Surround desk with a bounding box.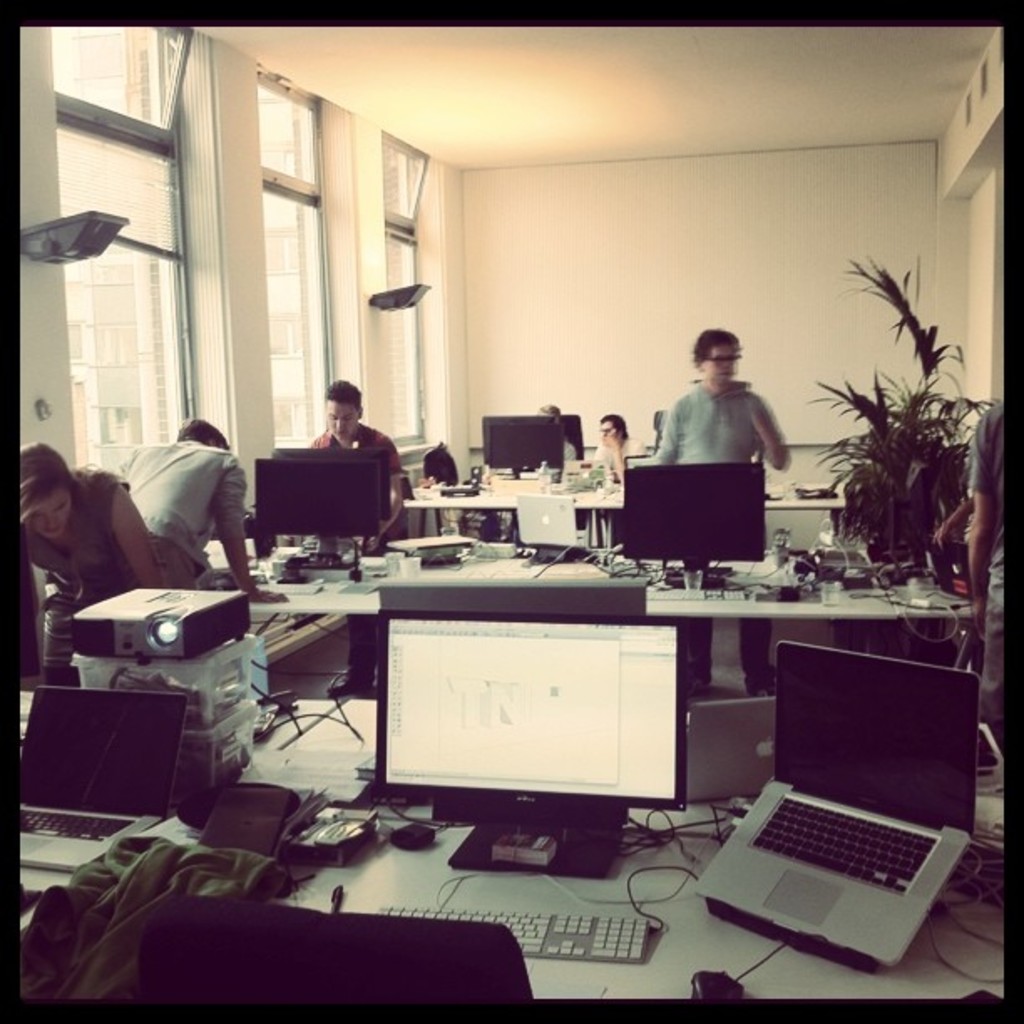
(left=23, top=805, right=997, bottom=1002).
